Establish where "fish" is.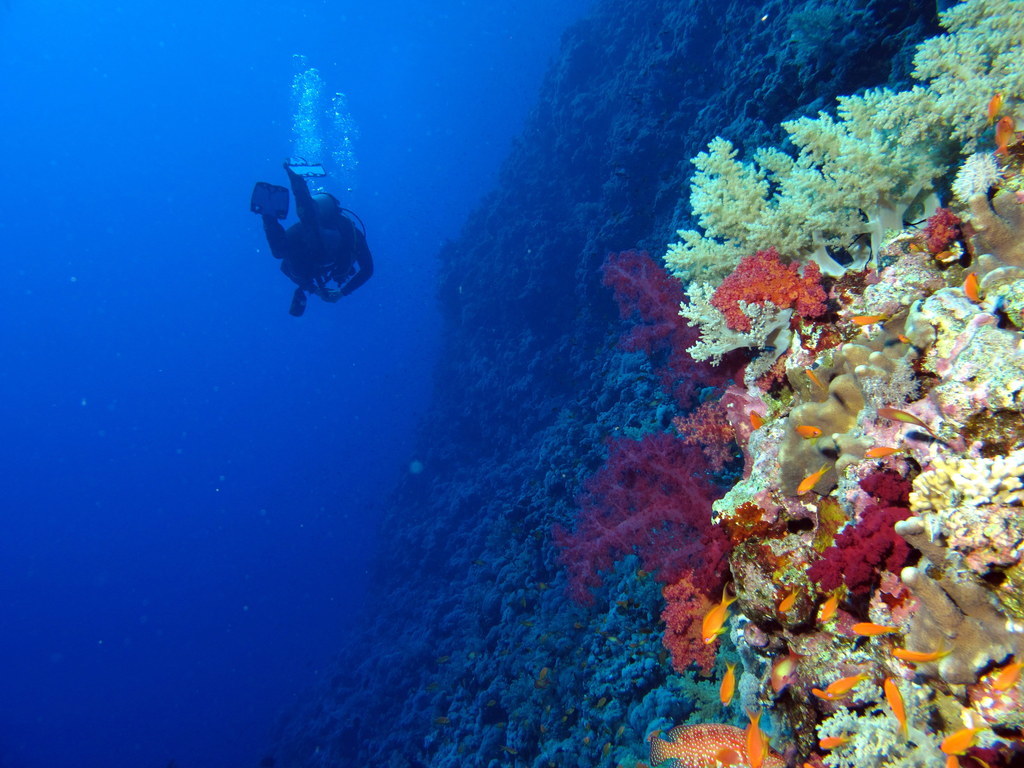
Established at Rect(740, 708, 763, 767).
